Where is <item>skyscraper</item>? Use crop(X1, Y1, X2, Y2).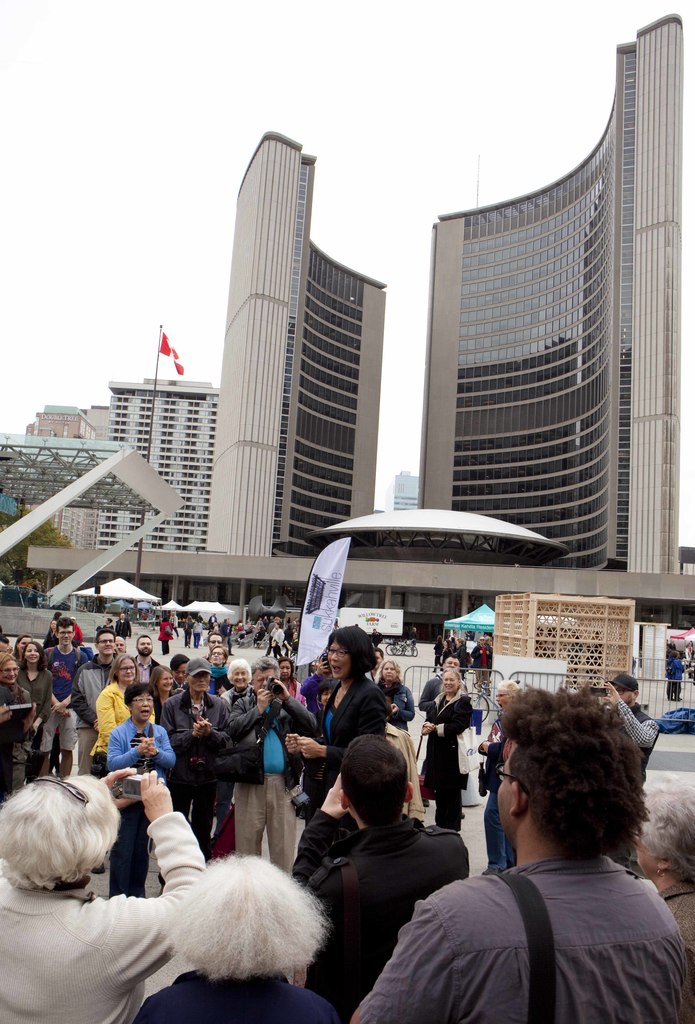
crop(430, 13, 675, 579).
